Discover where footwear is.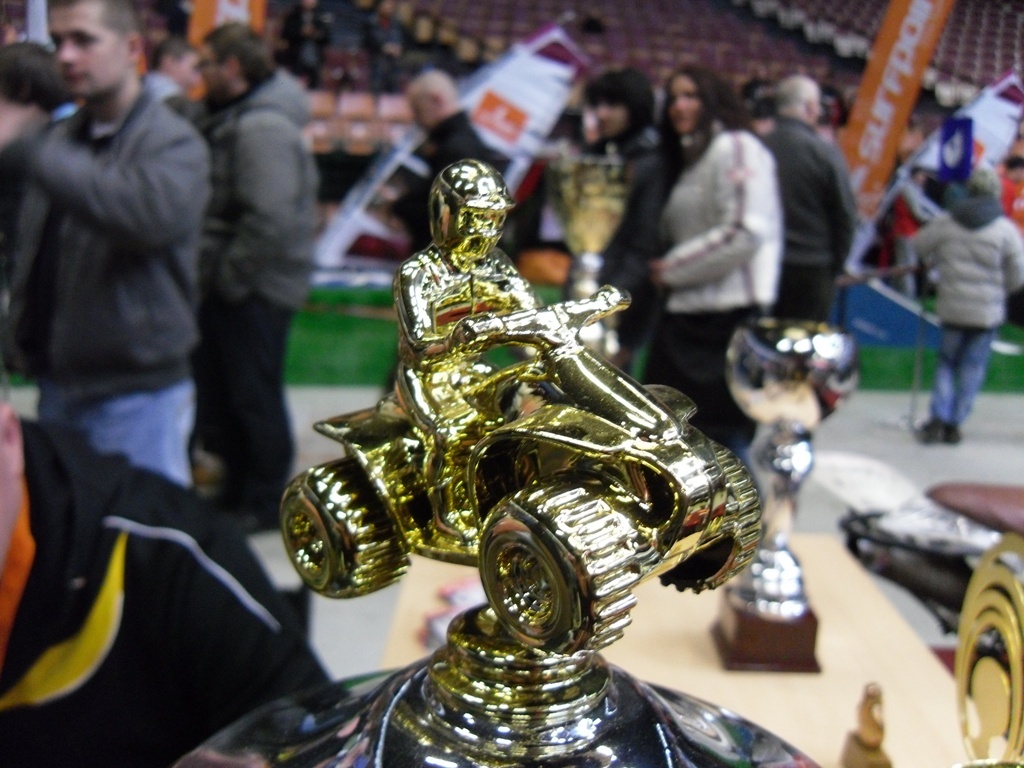
Discovered at {"x1": 945, "y1": 424, "x2": 961, "y2": 445}.
